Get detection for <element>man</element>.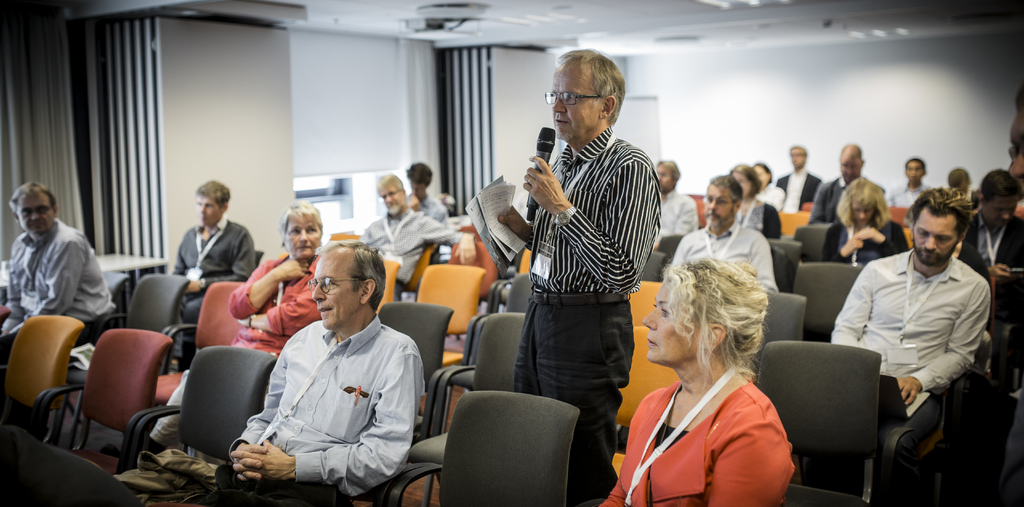
Detection: BBox(884, 159, 934, 210).
